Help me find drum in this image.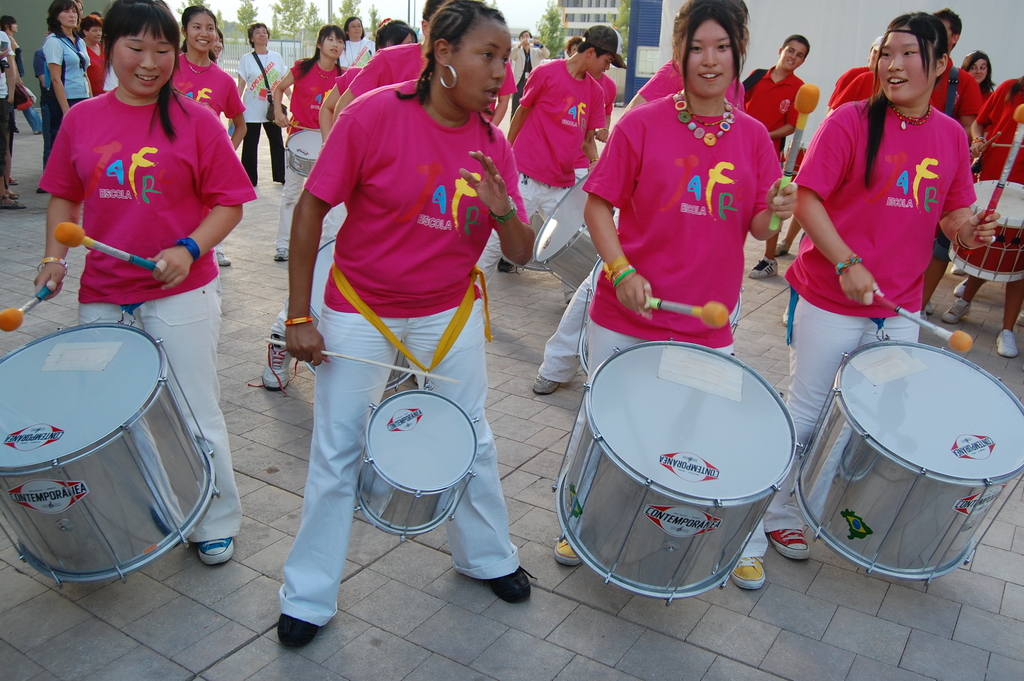
Found it: select_region(947, 180, 1023, 280).
